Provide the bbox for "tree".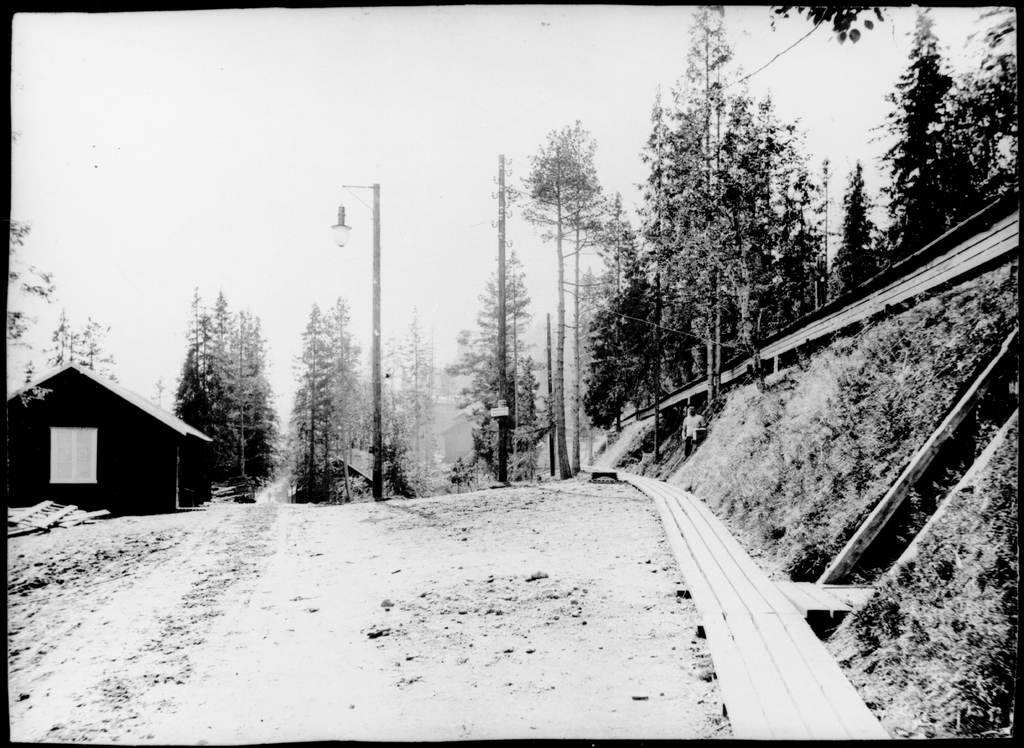
x1=508 y1=133 x2=607 y2=482.
